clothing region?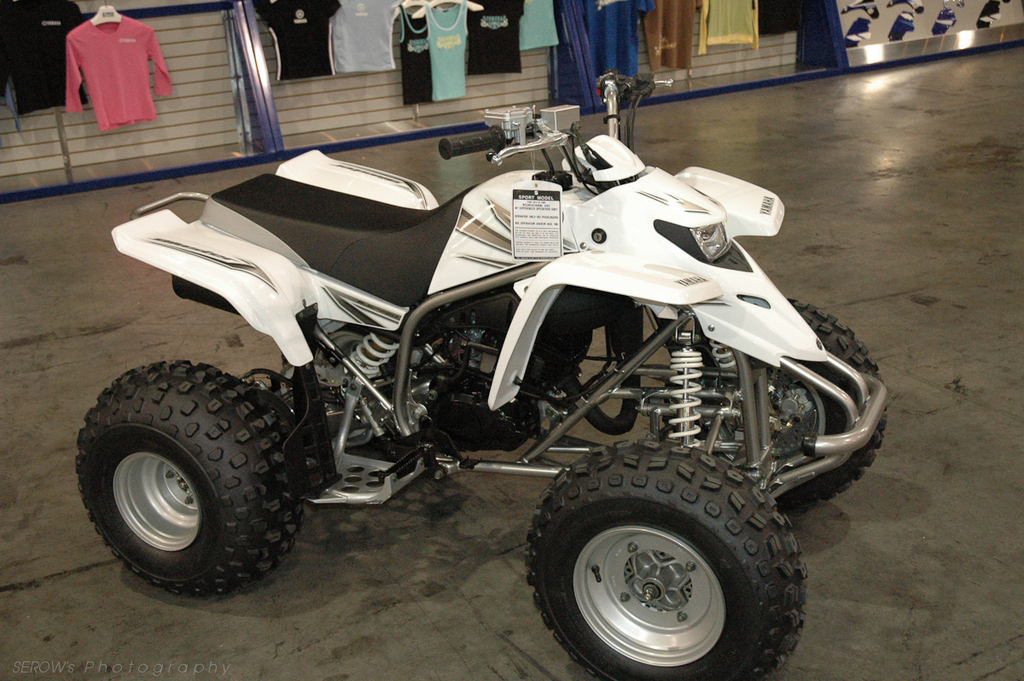
rect(263, 0, 342, 81)
